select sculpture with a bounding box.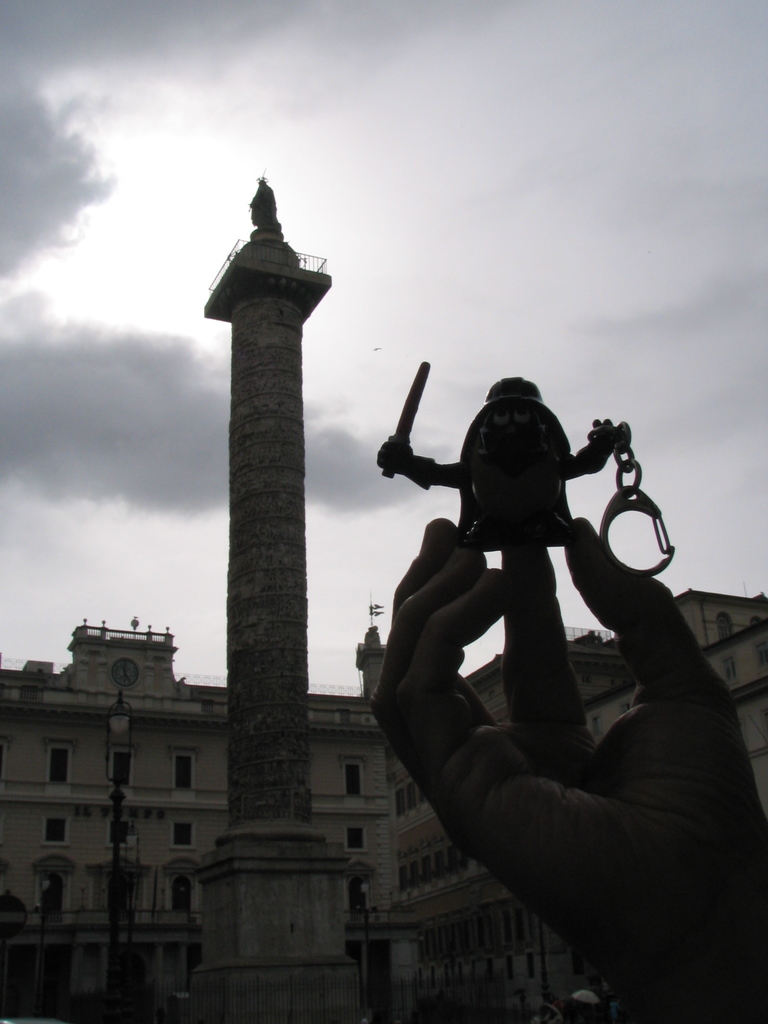
{"x1": 376, "y1": 358, "x2": 767, "y2": 1023}.
